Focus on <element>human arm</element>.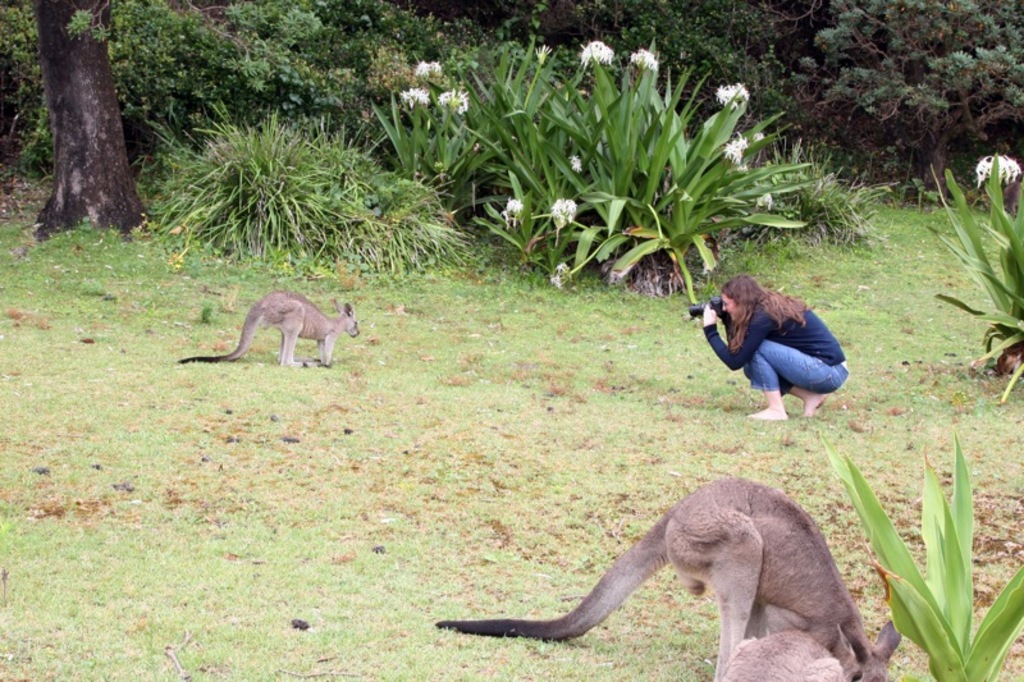
Focused at [x1=699, y1=301, x2=780, y2=375].
